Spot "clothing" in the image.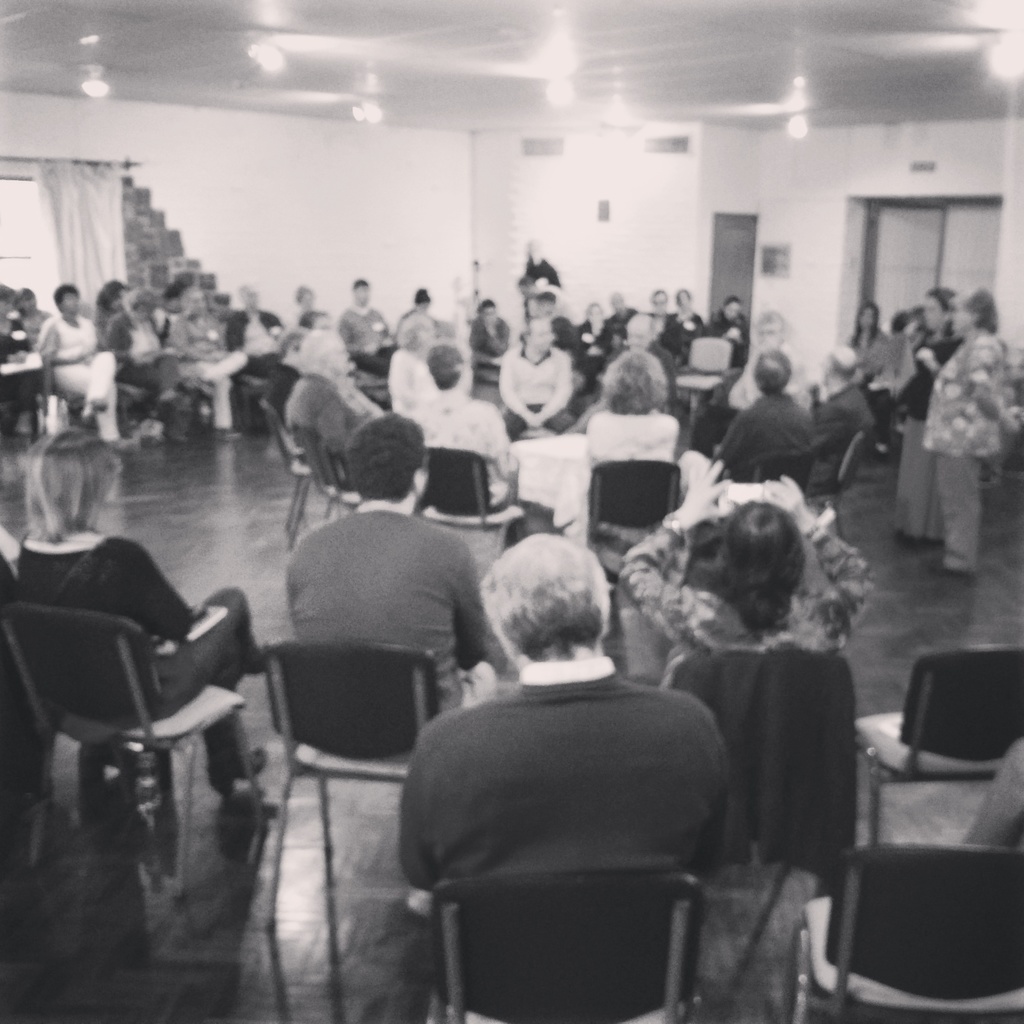
"clothing" found at 887:321:973:544.
